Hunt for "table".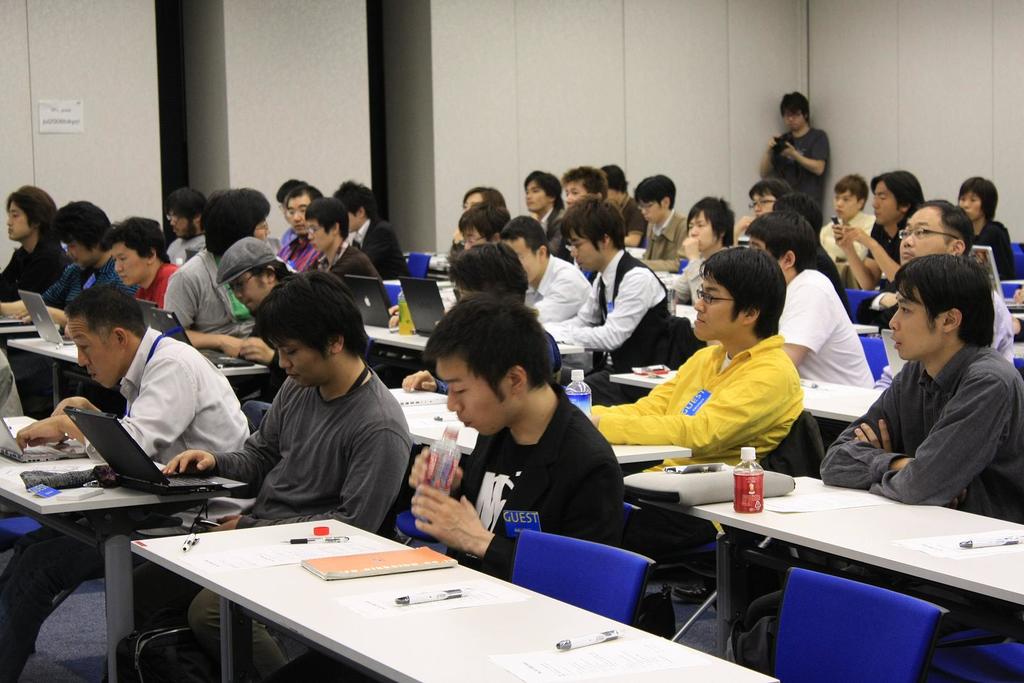
Hunted down at rect(0, 416, 219, 682).
